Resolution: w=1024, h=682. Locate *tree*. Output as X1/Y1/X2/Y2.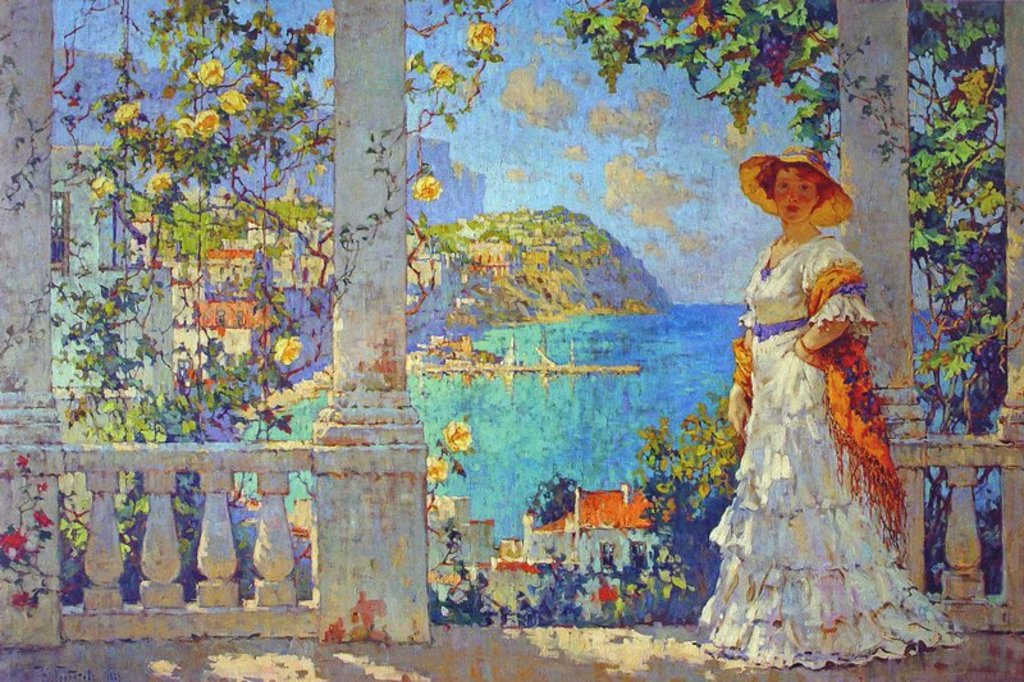
558/0/1002/571.
